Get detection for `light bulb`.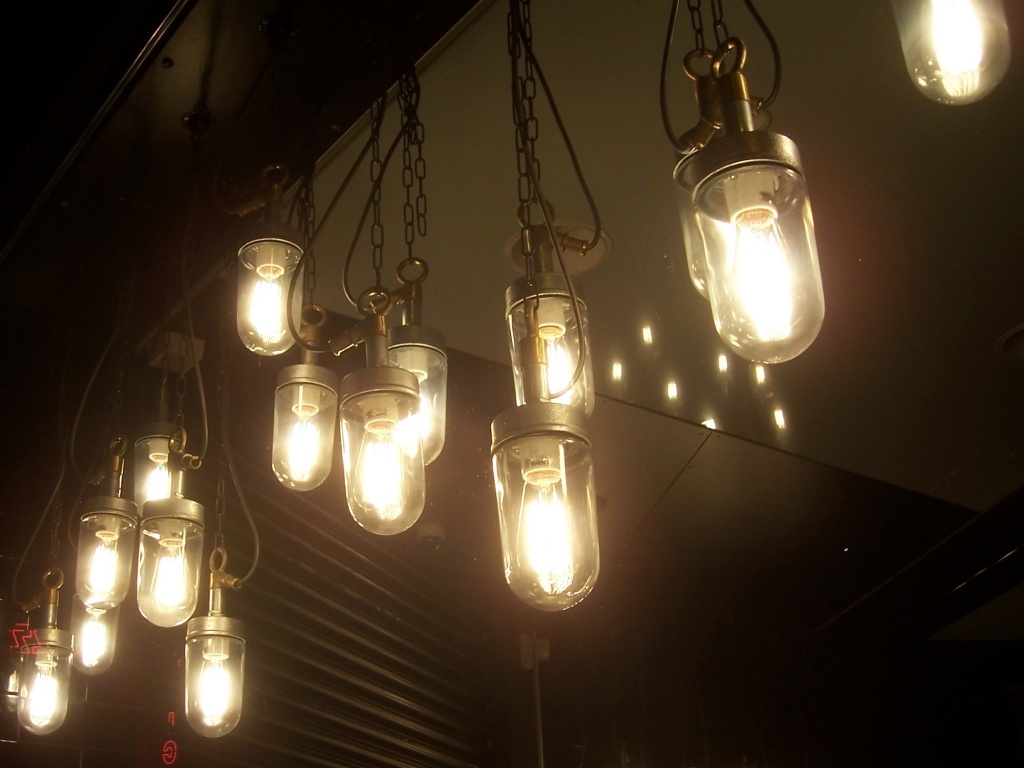
Detection: Rect(72, 589, 114, 669).
